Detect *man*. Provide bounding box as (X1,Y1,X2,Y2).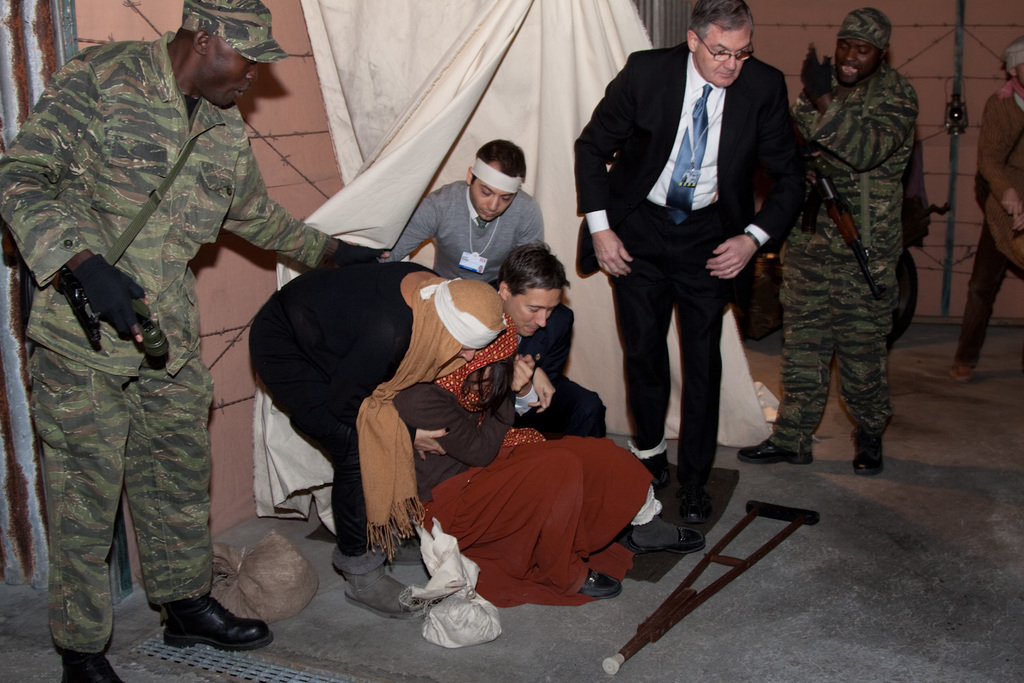
(945,38,1023,383).
